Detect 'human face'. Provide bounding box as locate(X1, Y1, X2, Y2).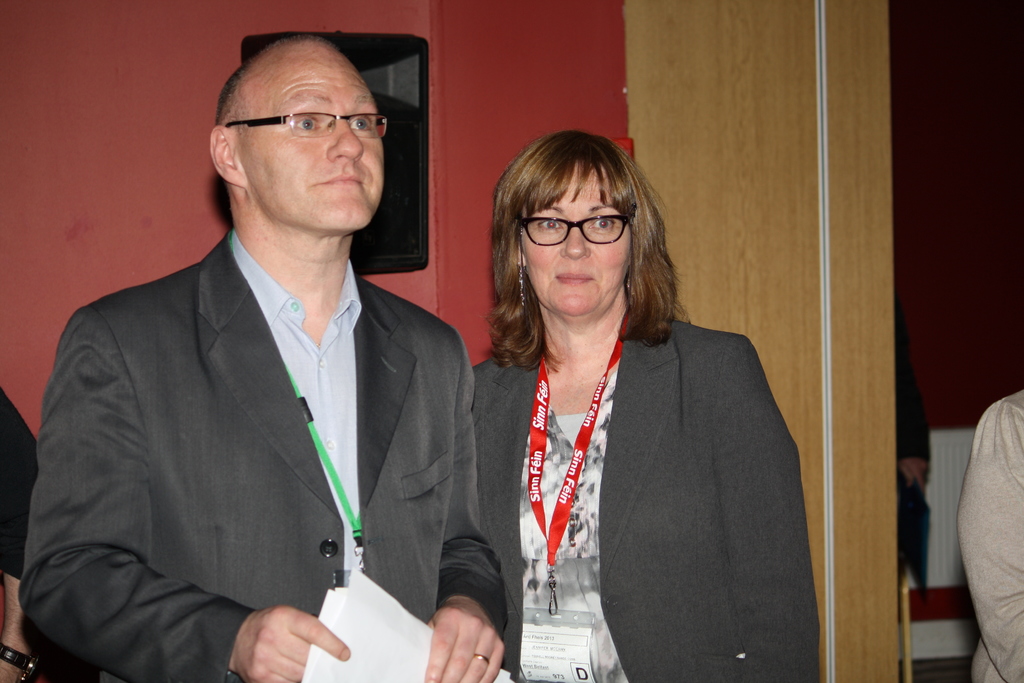
locate(238, 50, 386, 227).
